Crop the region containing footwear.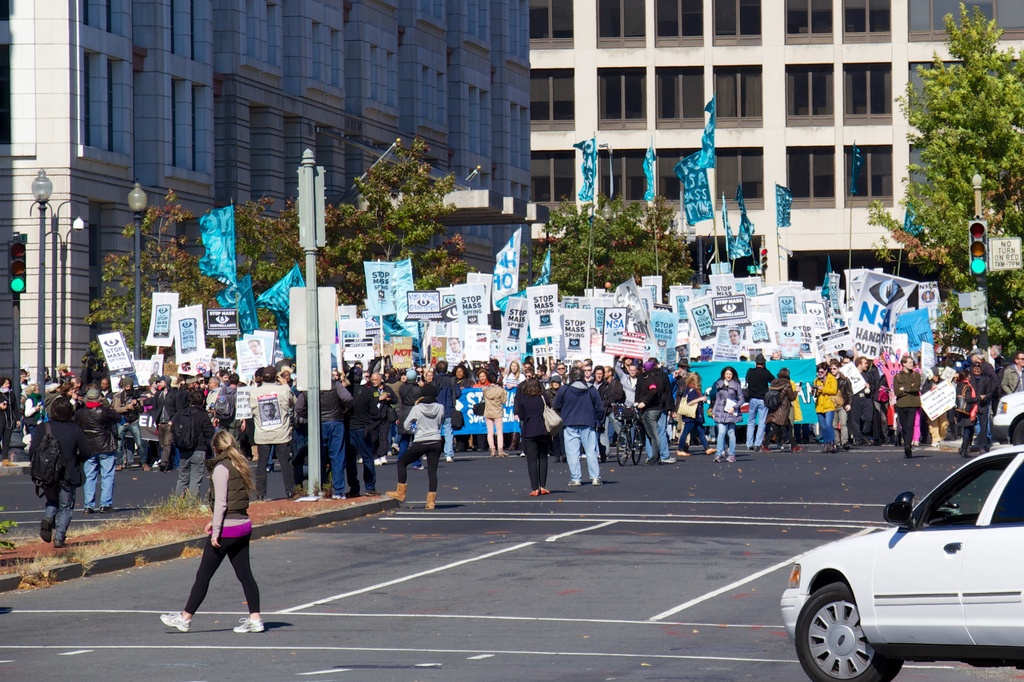
Crop region: {"x1": 287, "y1": 493, "x2": 296, "y2": 500}.
